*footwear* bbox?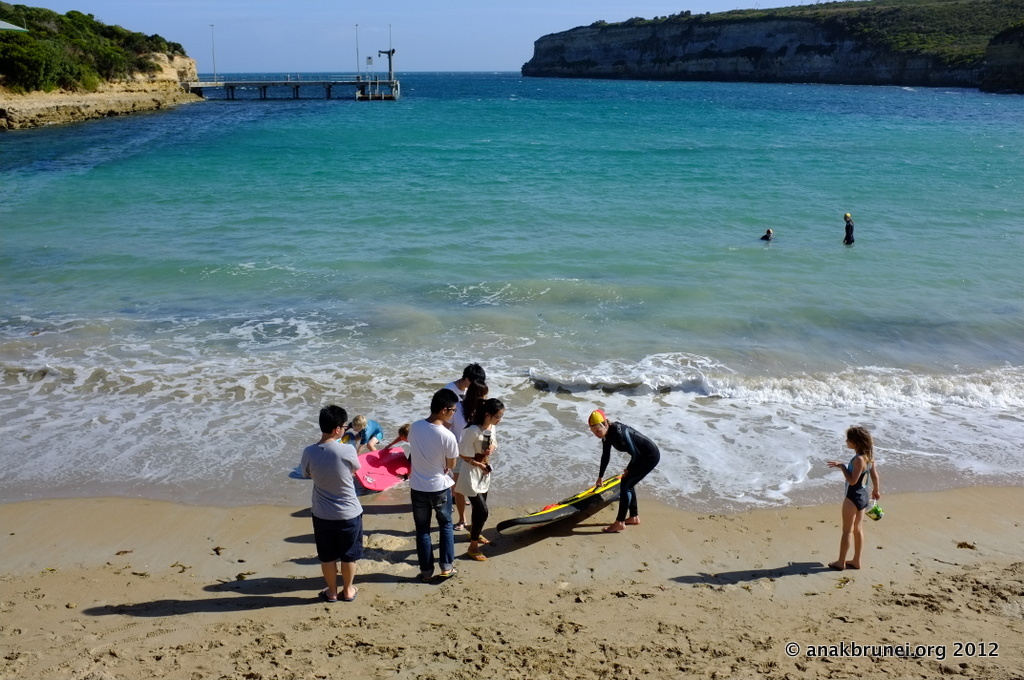
(436, 565, 460, 581)
